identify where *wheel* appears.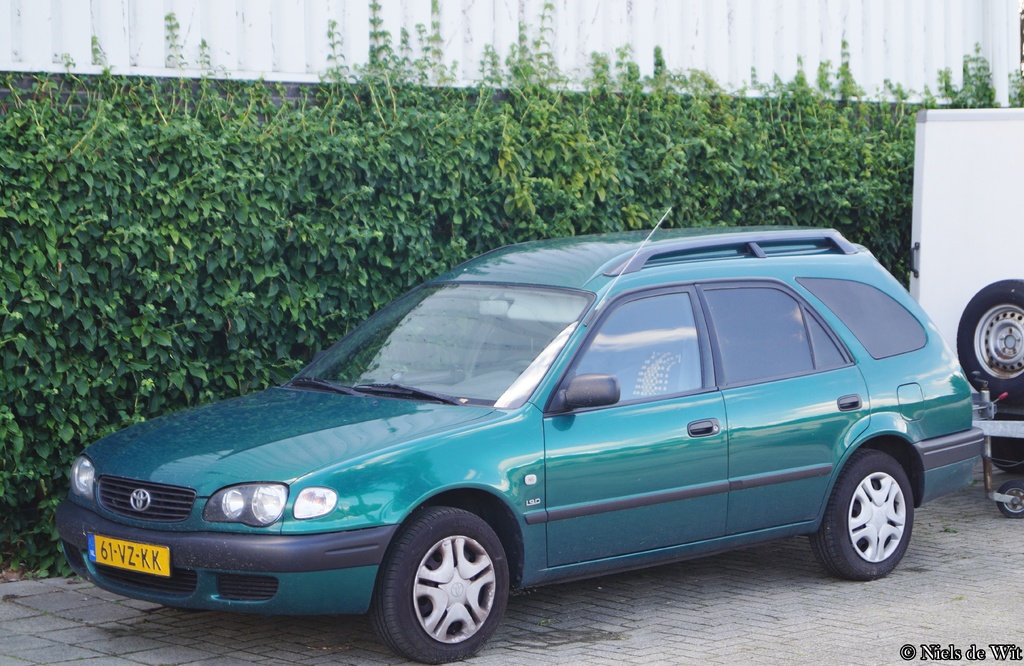
Appears at x1=369 y1=505 x2=510 y2=665.
